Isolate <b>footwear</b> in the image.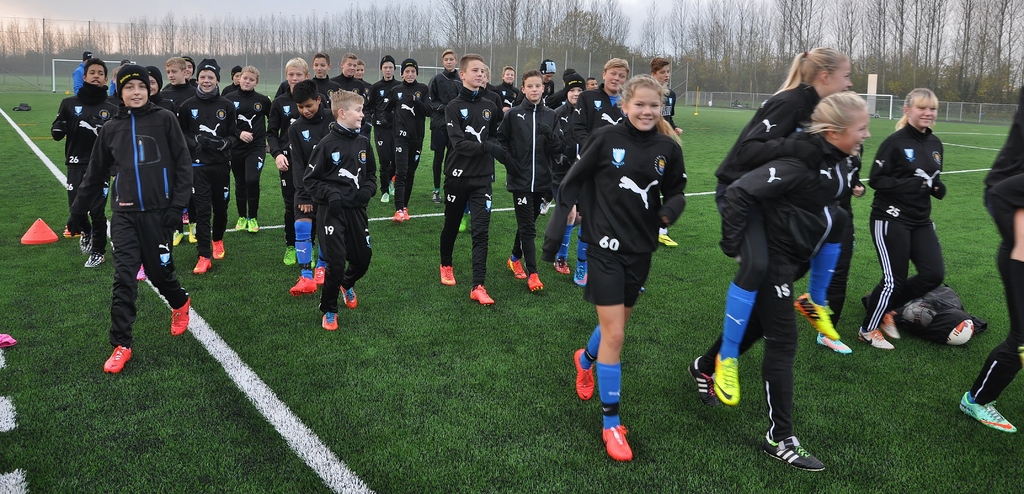
Isolated region: region(238, 217, 247, 231).
